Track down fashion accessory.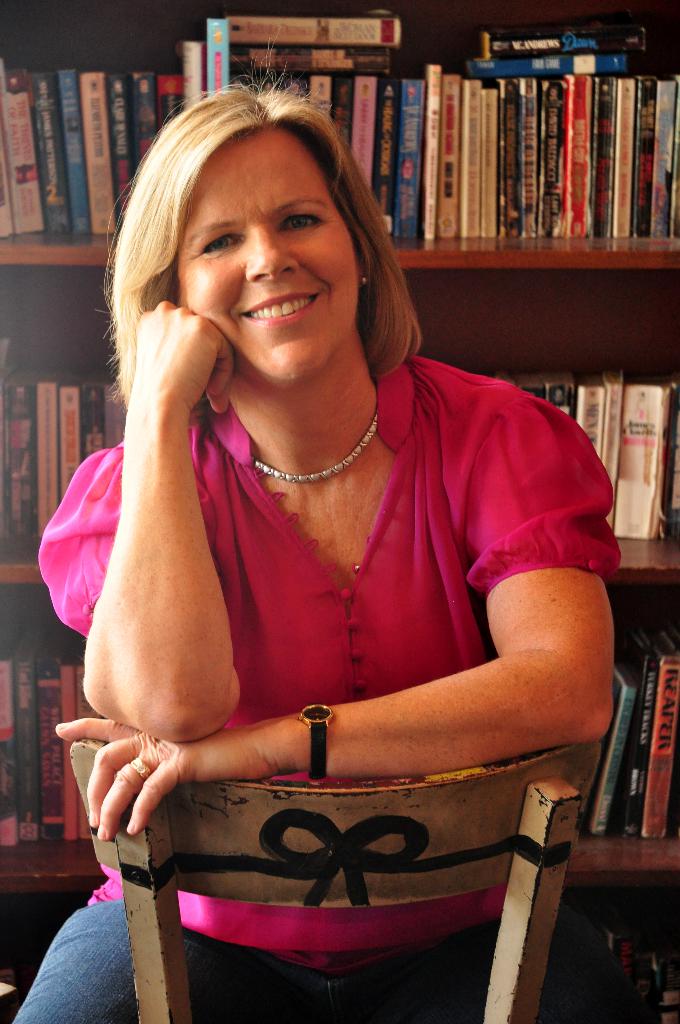
Tracked to (x1=298, y1=698, x2=336, y2=781).
